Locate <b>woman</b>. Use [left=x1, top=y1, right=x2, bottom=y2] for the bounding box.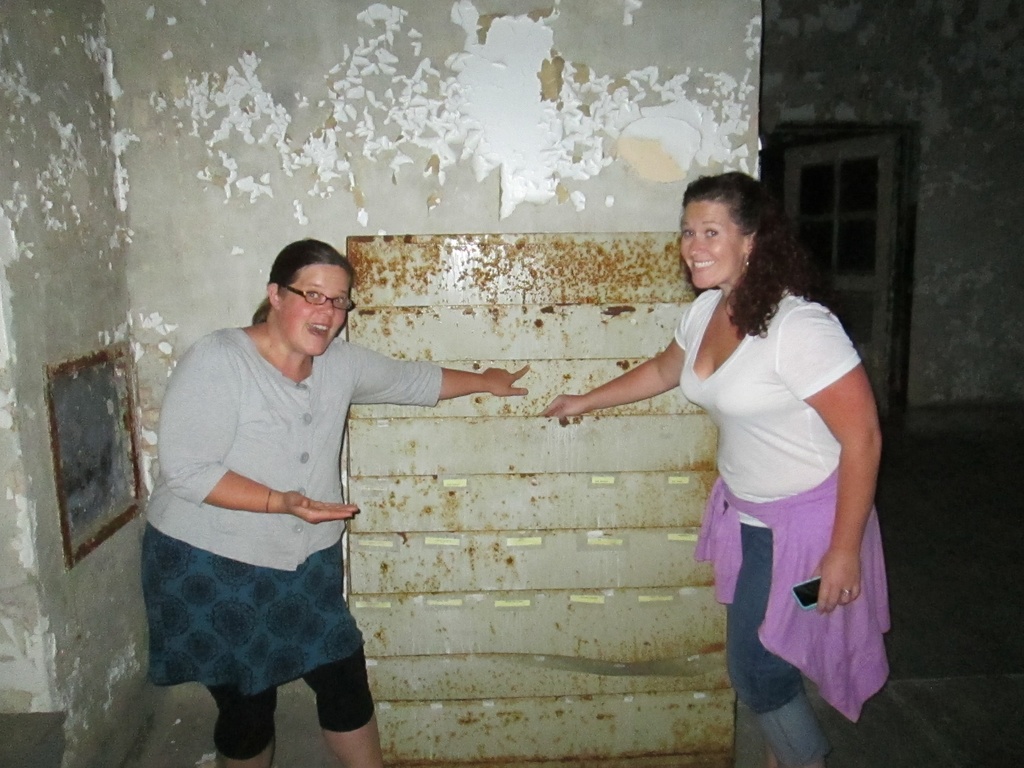
[left=630, top=174, right=895, bottom=747].
